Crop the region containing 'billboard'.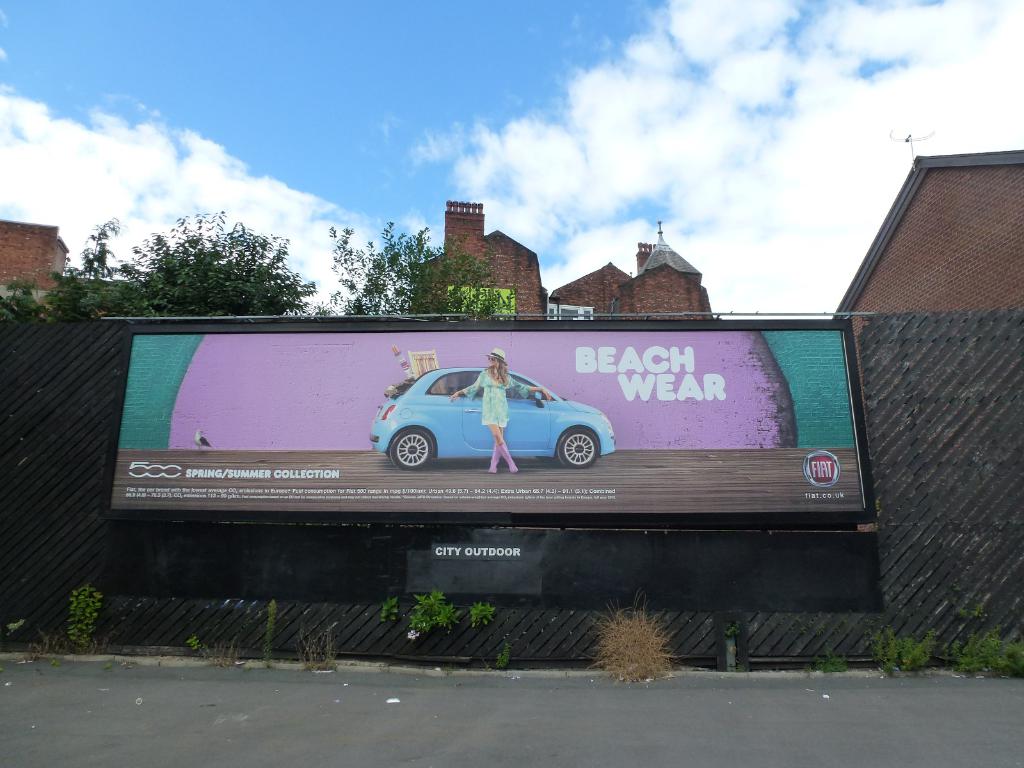
Crop region: bbox(109, 328, 870, 520).
